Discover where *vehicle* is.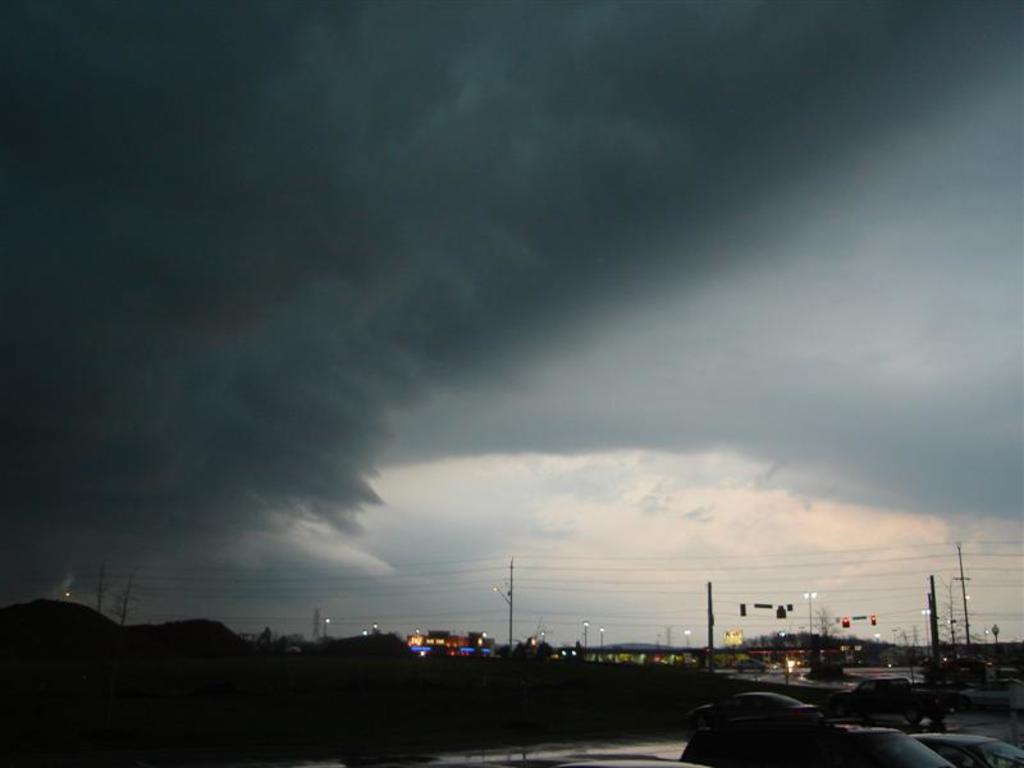
Discovered at (left=765, top=719, right=951, bottom=767).
